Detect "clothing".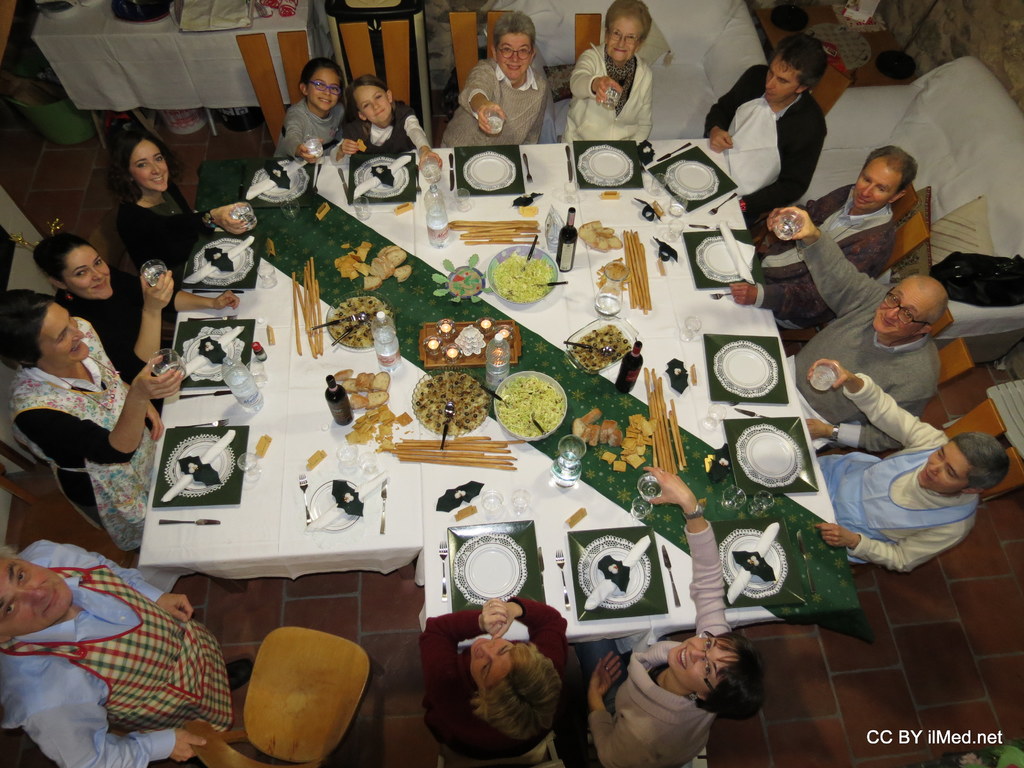
Detected at x1=750 y1=175 x2=910 y2=334.
